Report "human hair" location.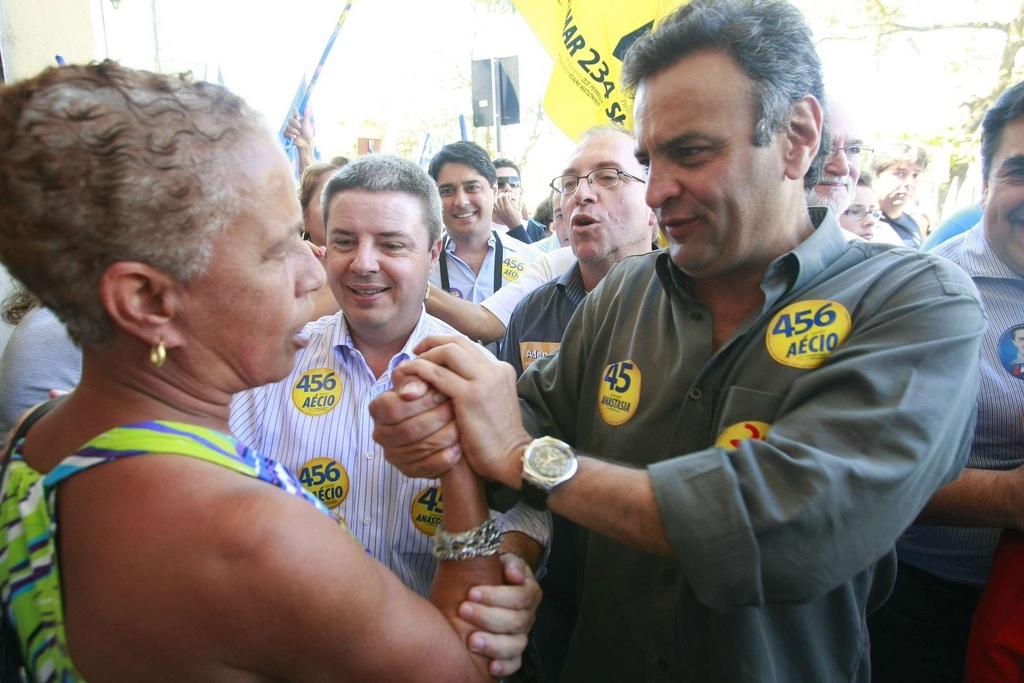
Report: (x1=431, y1=134, x2=499, y2=197).
